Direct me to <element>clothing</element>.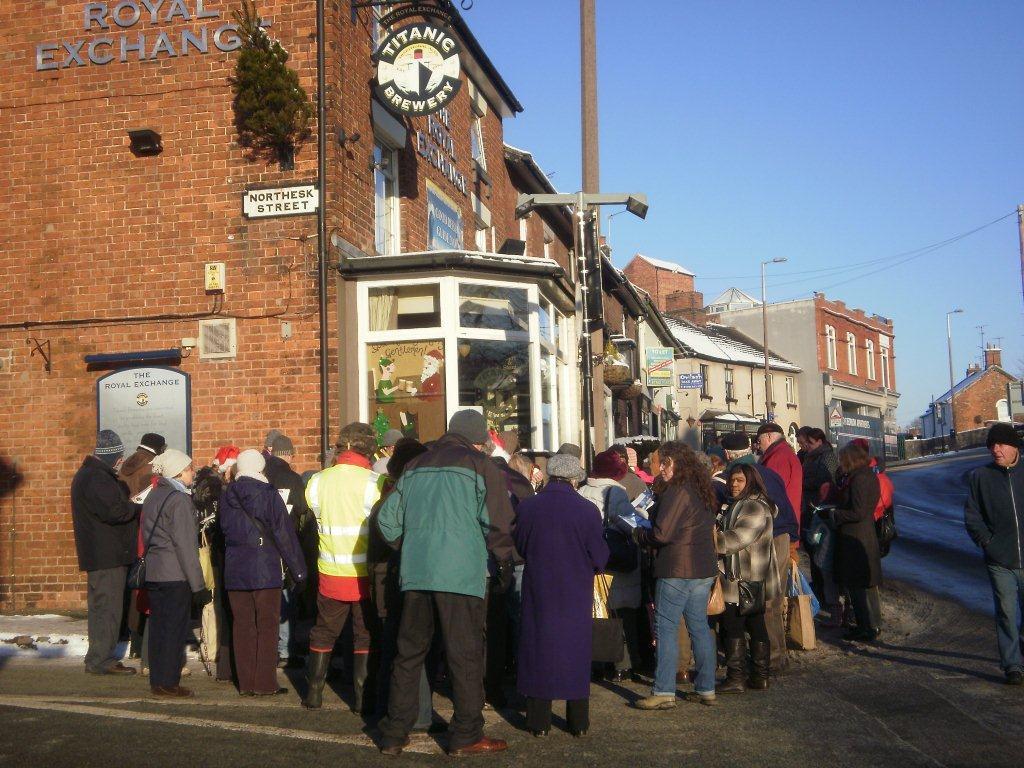
Direction: detection(297, 453, 398, 647).
